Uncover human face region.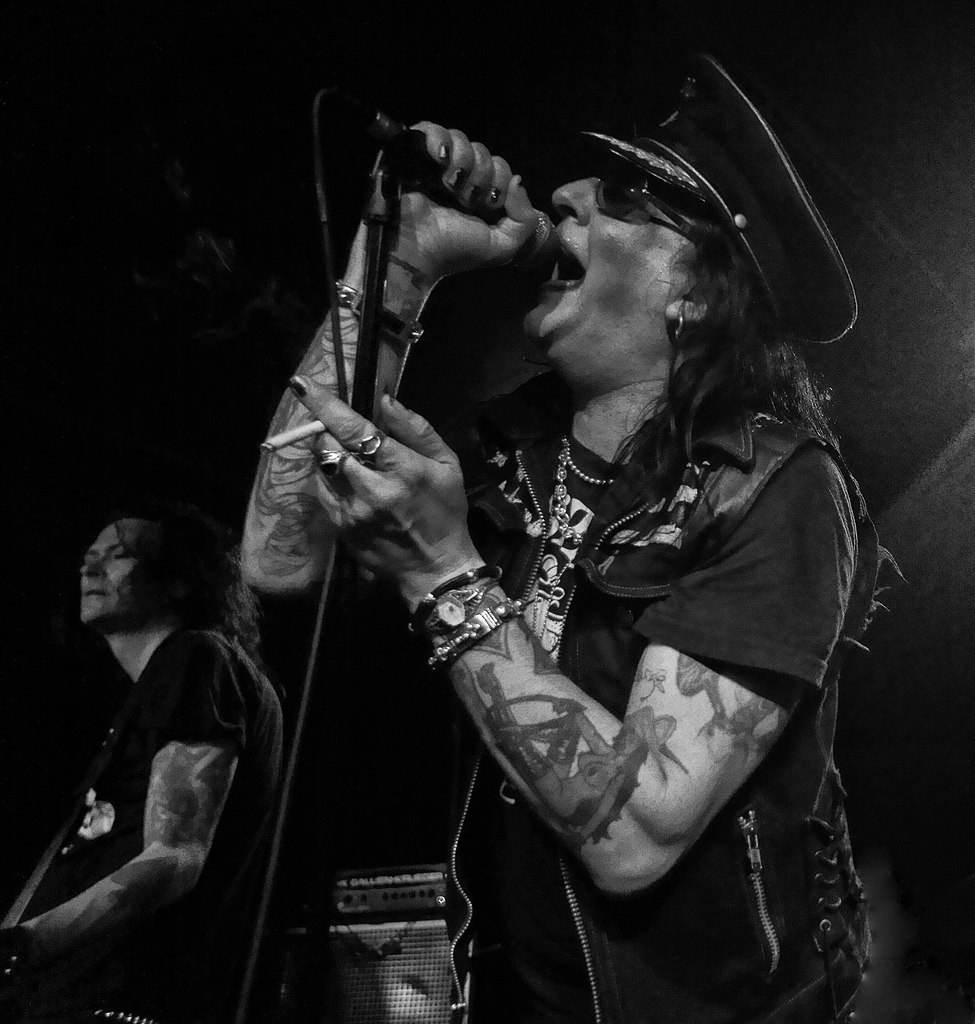
Uncovered: bbox=(79, 521, 133, 624).
